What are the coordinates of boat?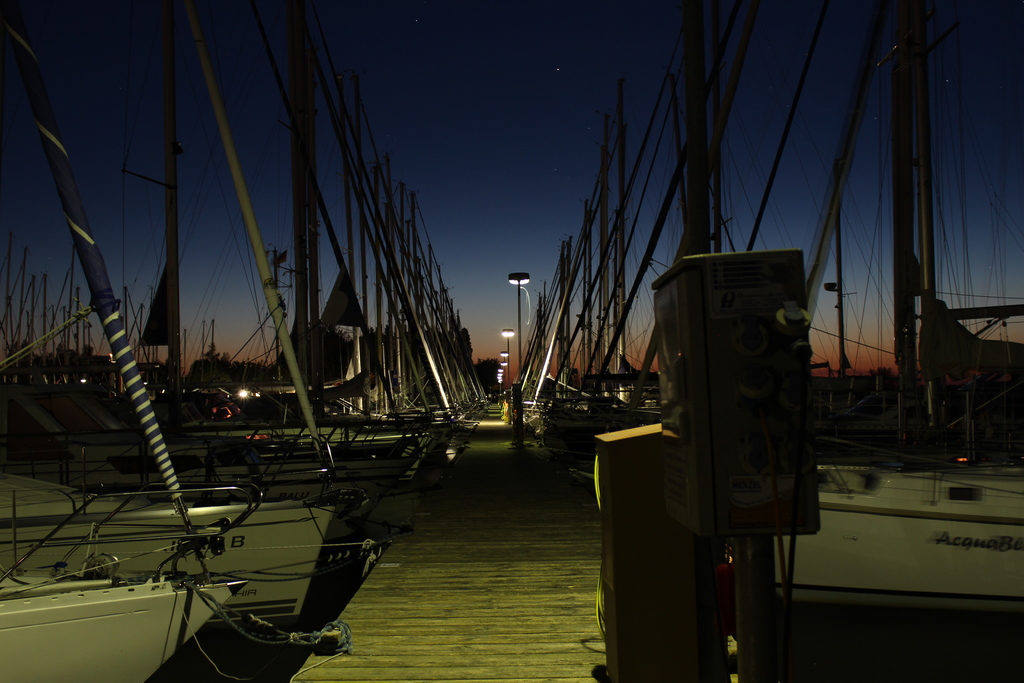
[0,17,264,682].
